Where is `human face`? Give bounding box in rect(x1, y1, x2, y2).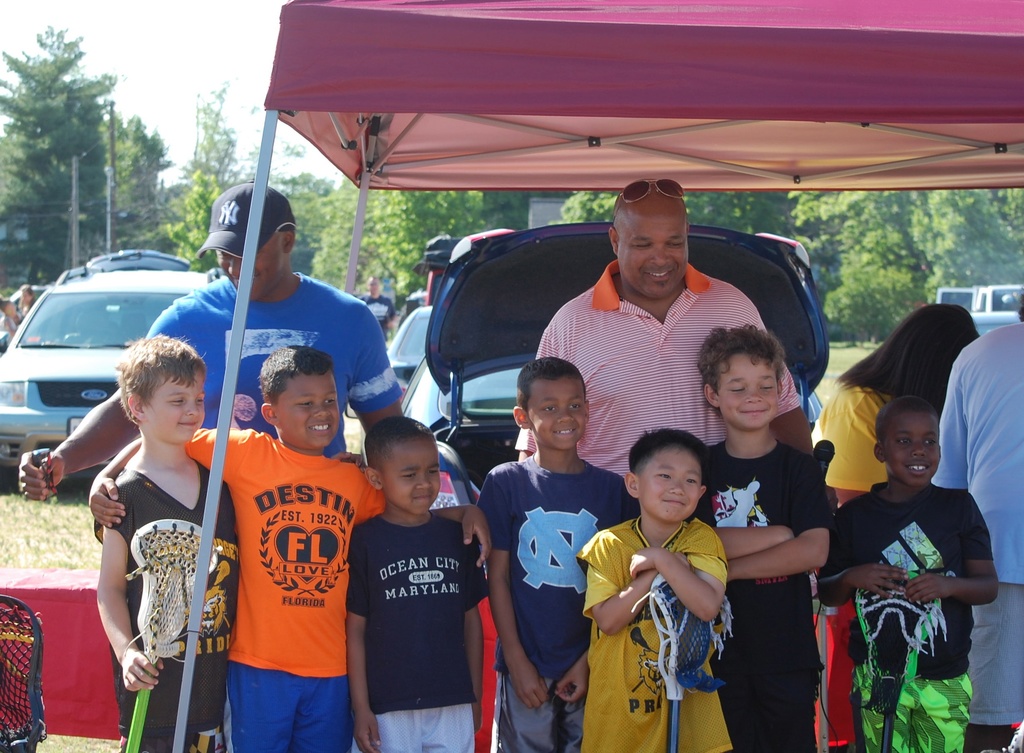
rect(620, 212, 690, 298).
